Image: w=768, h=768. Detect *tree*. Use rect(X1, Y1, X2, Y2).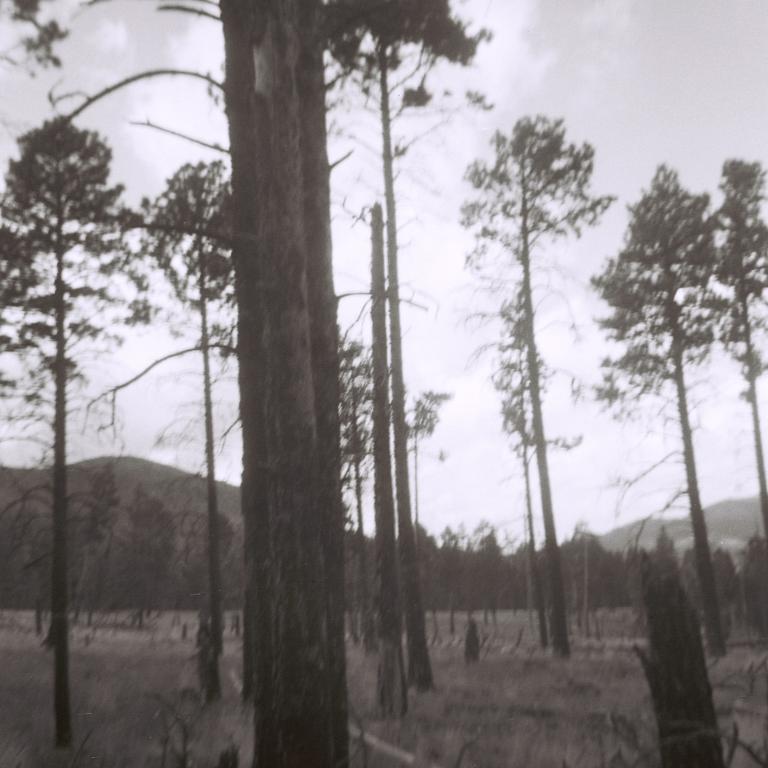
rect(0, 118, 152, 743).
